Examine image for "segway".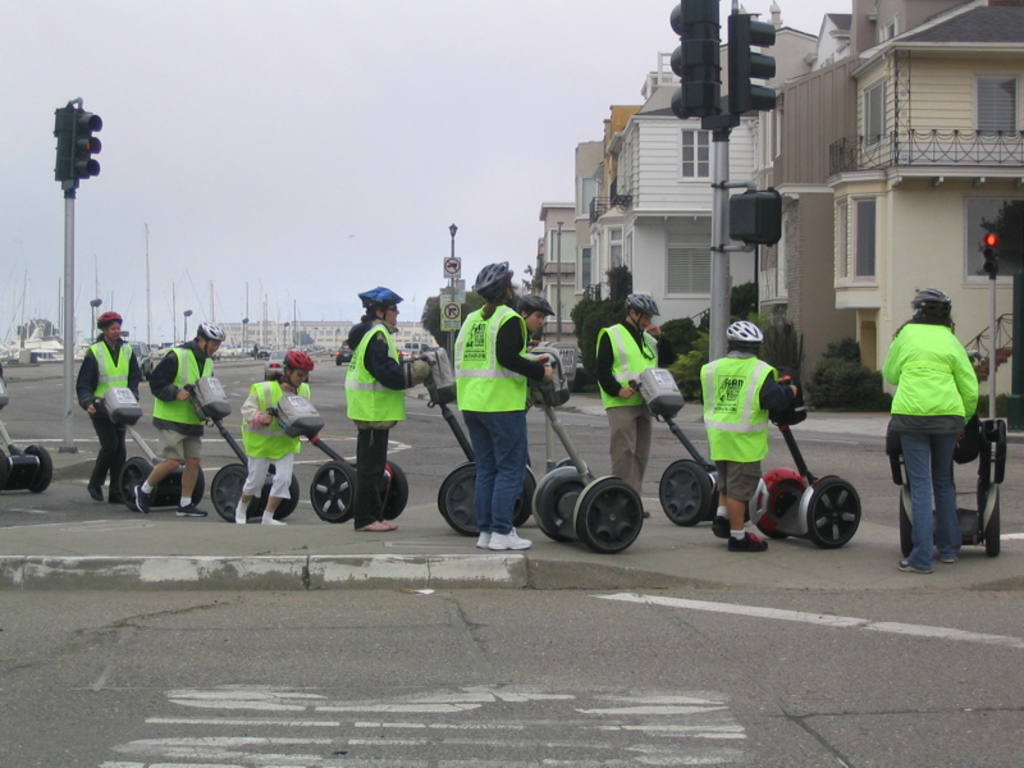
Examination result: (434, 338, 536, 540).
